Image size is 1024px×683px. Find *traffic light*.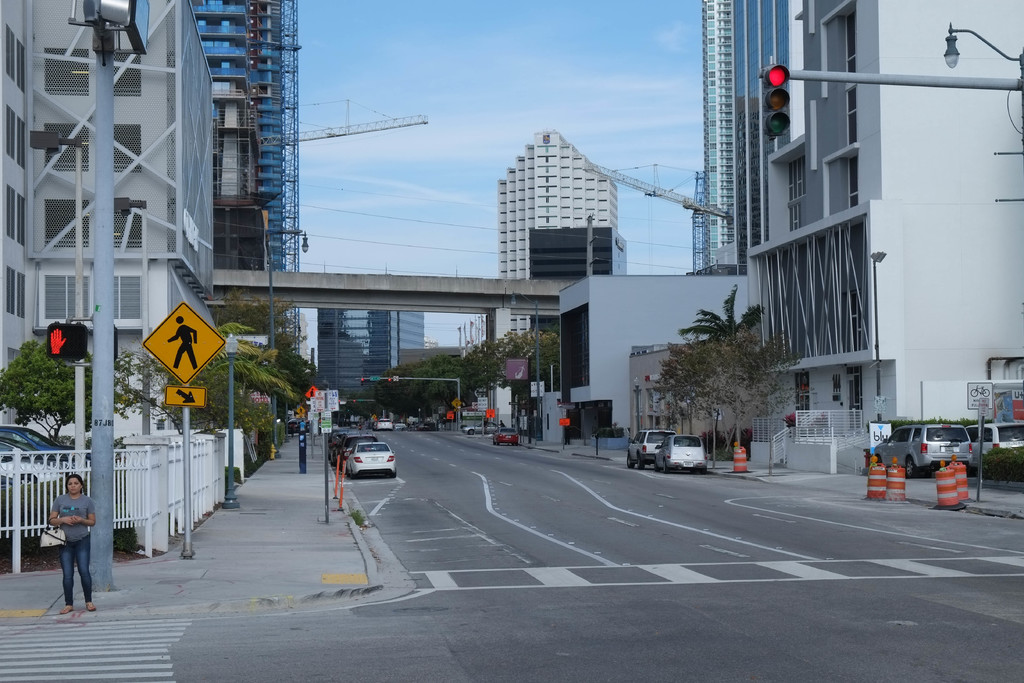
<region>762, 63, 792, 142</region>.
